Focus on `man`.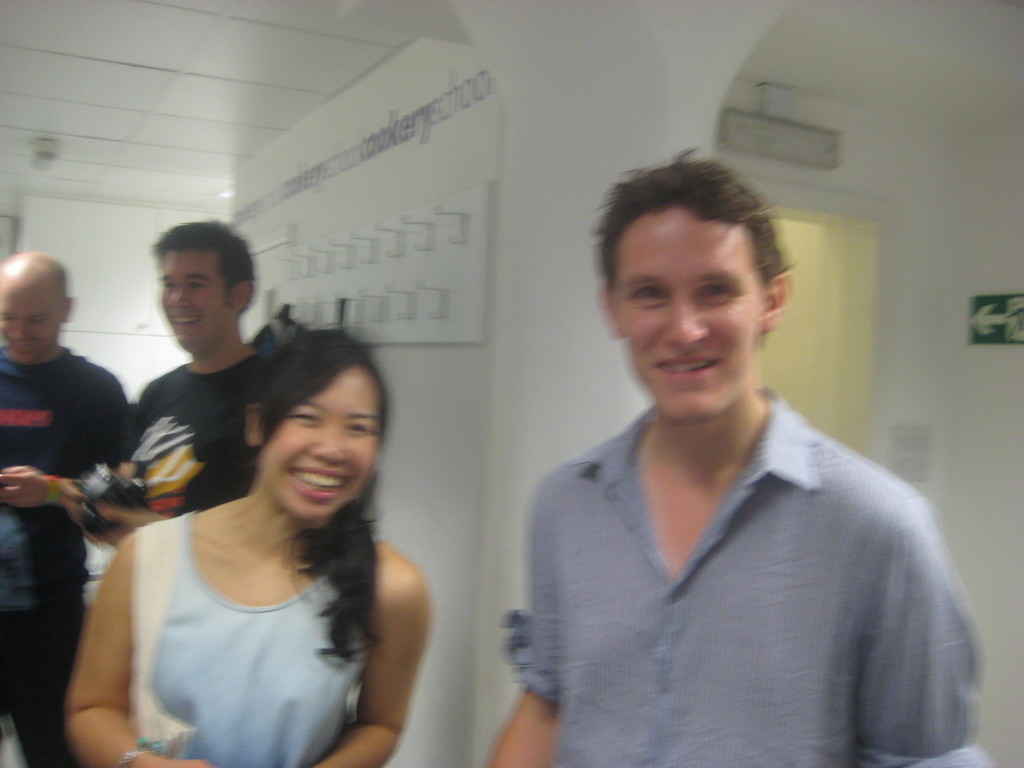
Focused at select_region(105, 223, 303, 540).
